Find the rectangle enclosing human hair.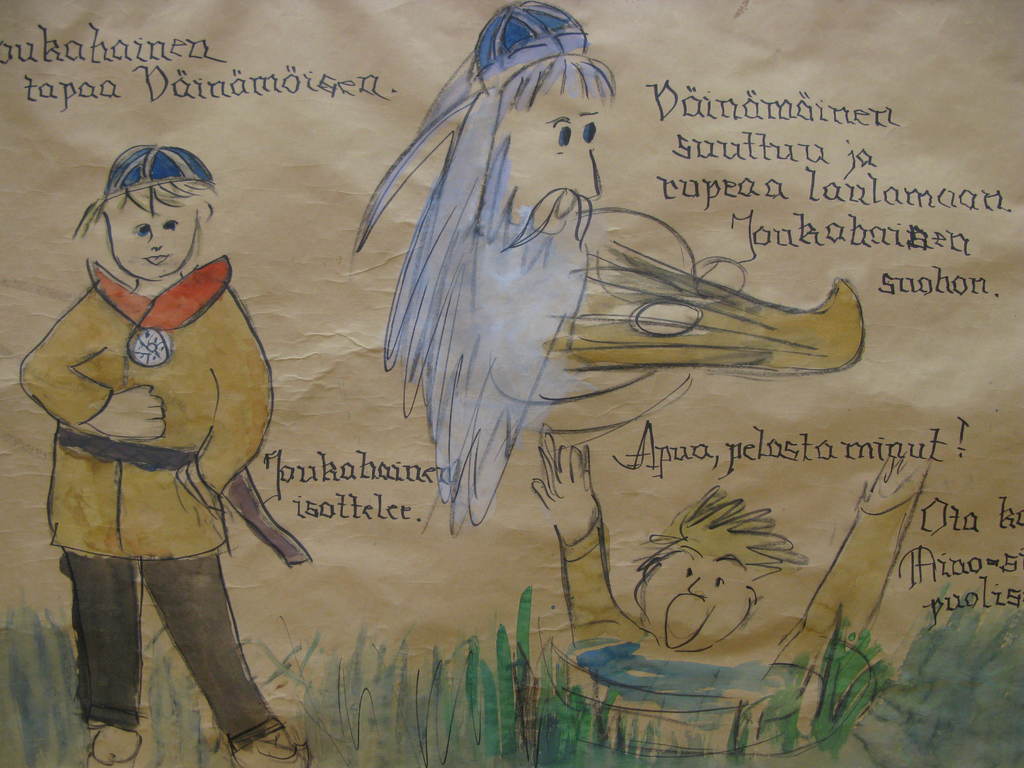
left=76, top=193, right=219, bottom=241.
